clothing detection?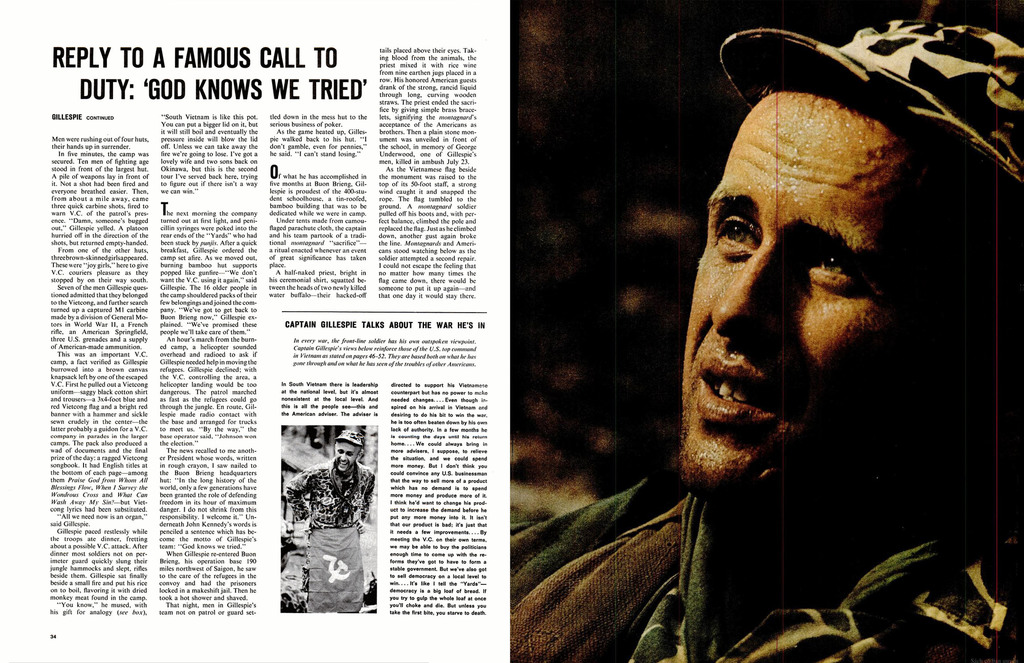
Rect(508, 457, 1023, 662)
